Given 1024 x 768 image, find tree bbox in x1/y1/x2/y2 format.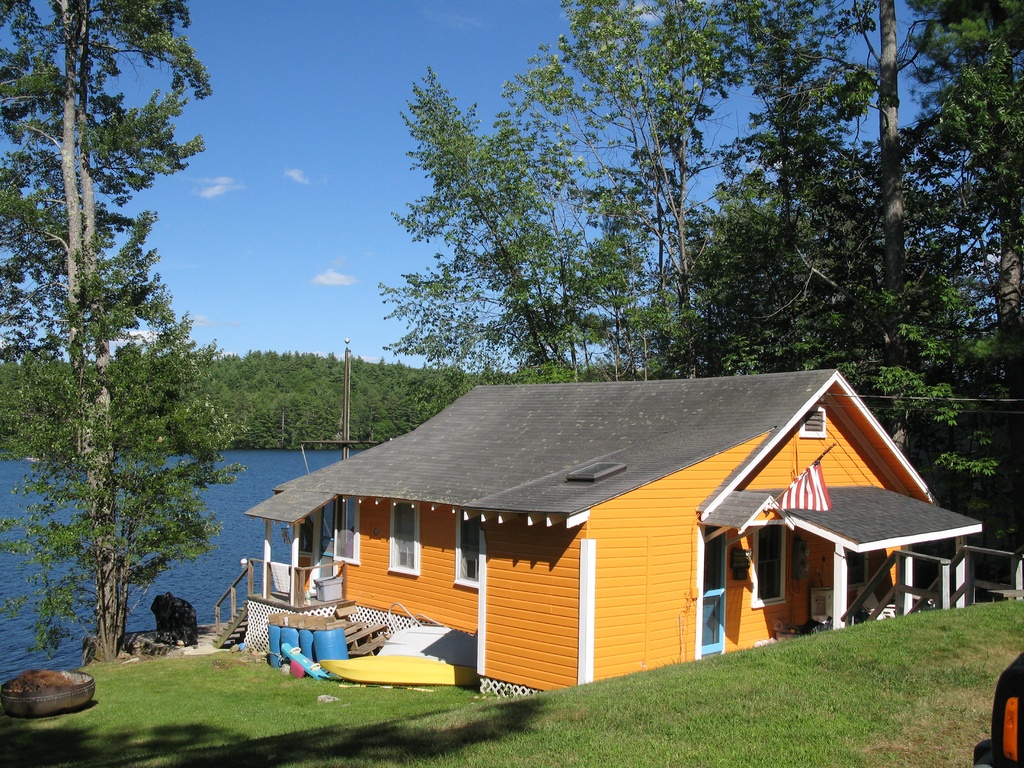
23/68/230/692.
